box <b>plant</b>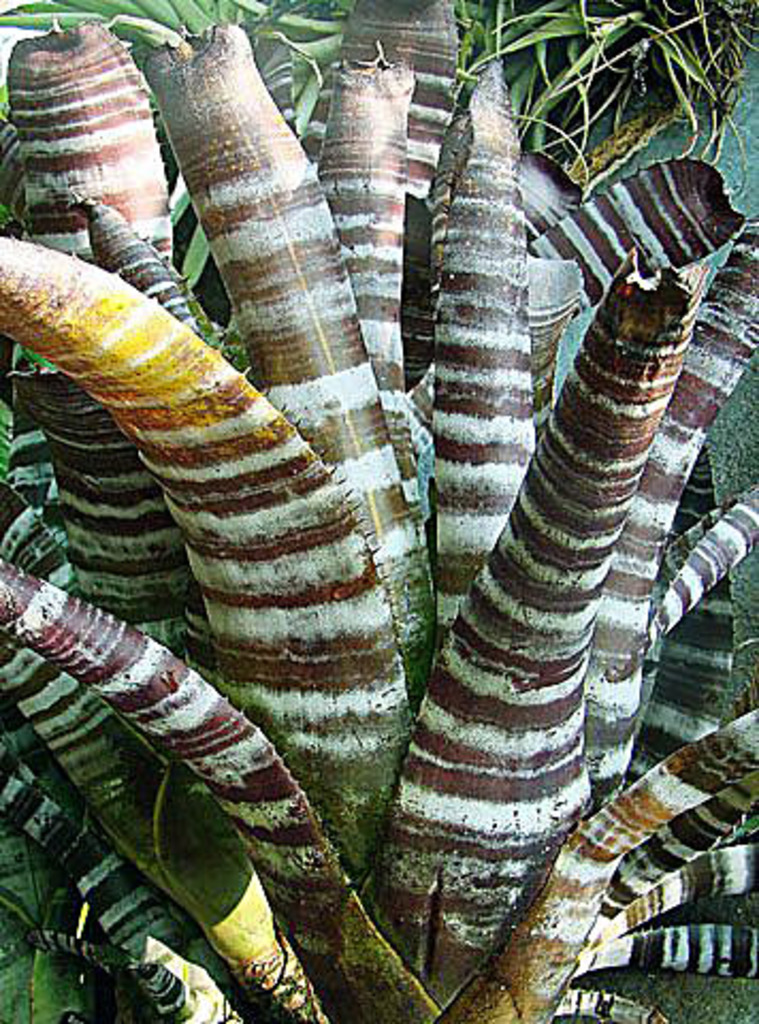
rect(0, 0, 757, 1022)
